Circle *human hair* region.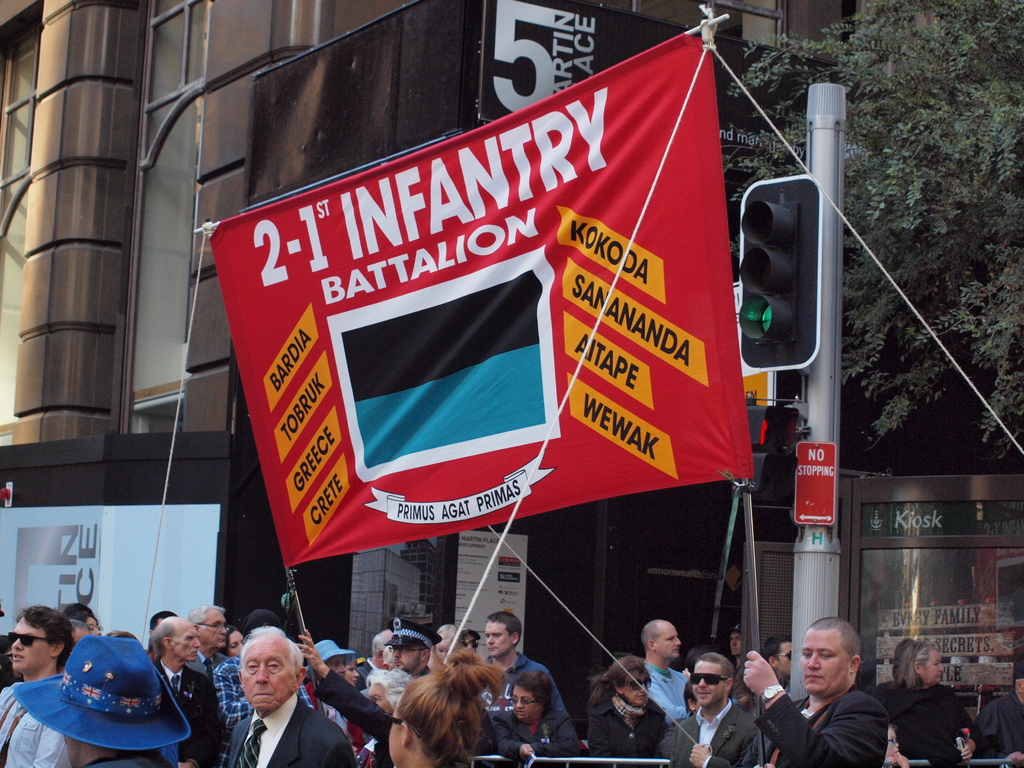
Region: pyautogui.locateOnScreen(188, 602, 229, 627).
